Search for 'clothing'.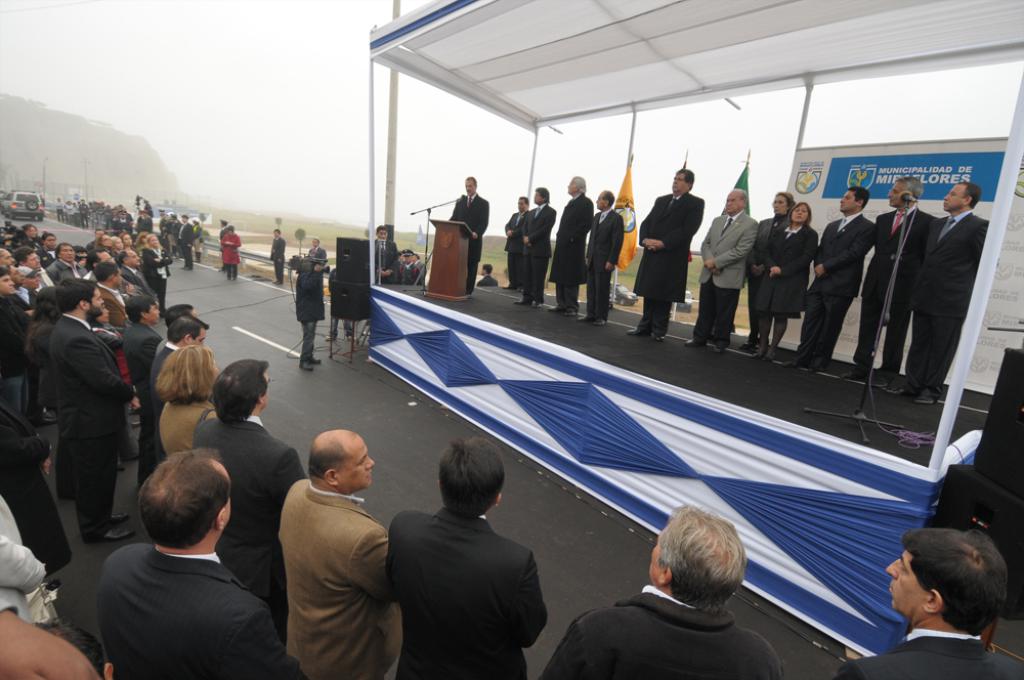
Found at <region>777, 219, 821, 324</region>.
